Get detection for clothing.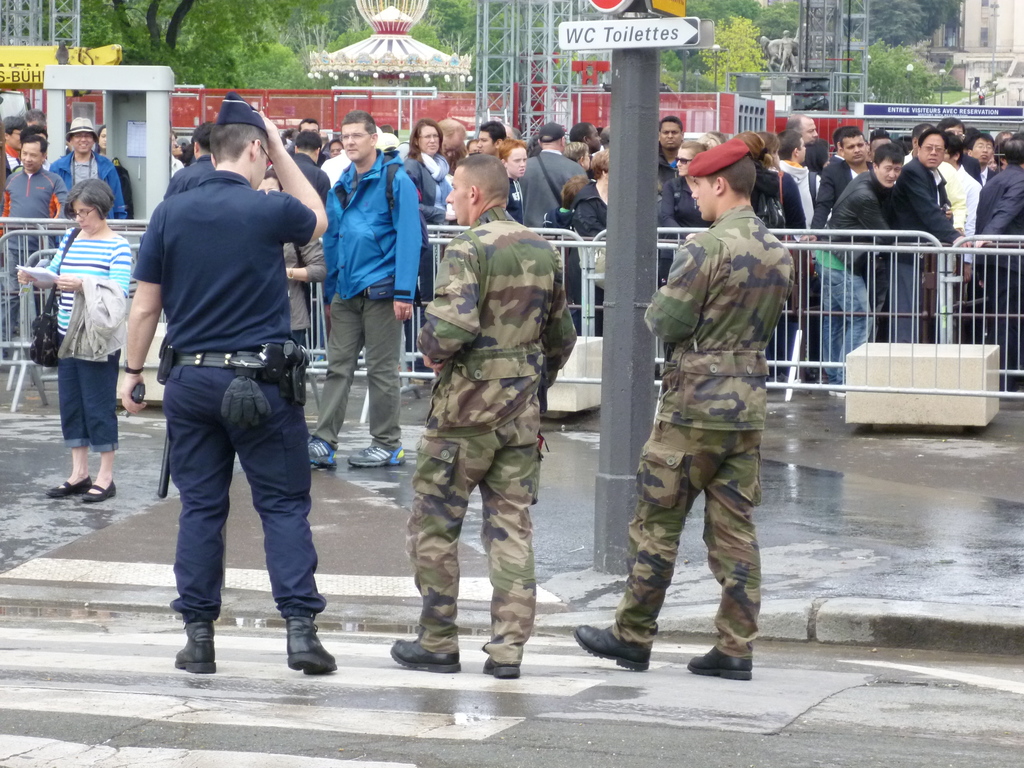
Detection: {"x1": 413, "y1": 208, "x2": 579, "y2": 641}.
